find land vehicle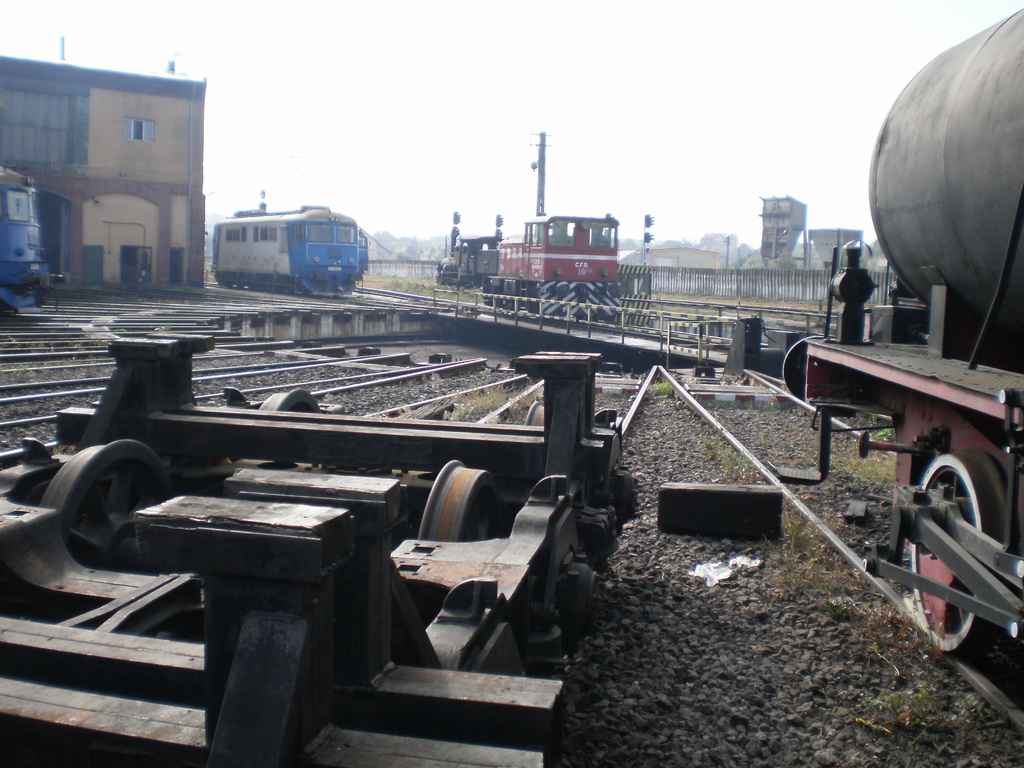
438/205/504/287
